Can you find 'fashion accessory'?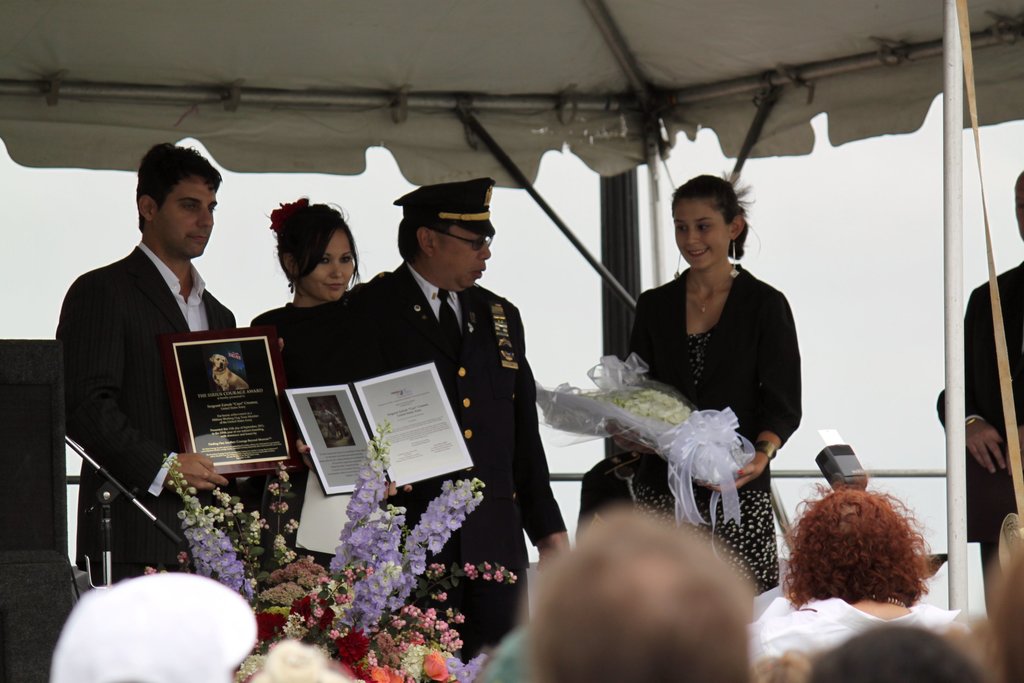
Yes, bounding box: select_region(871, 597, 907, 606).
